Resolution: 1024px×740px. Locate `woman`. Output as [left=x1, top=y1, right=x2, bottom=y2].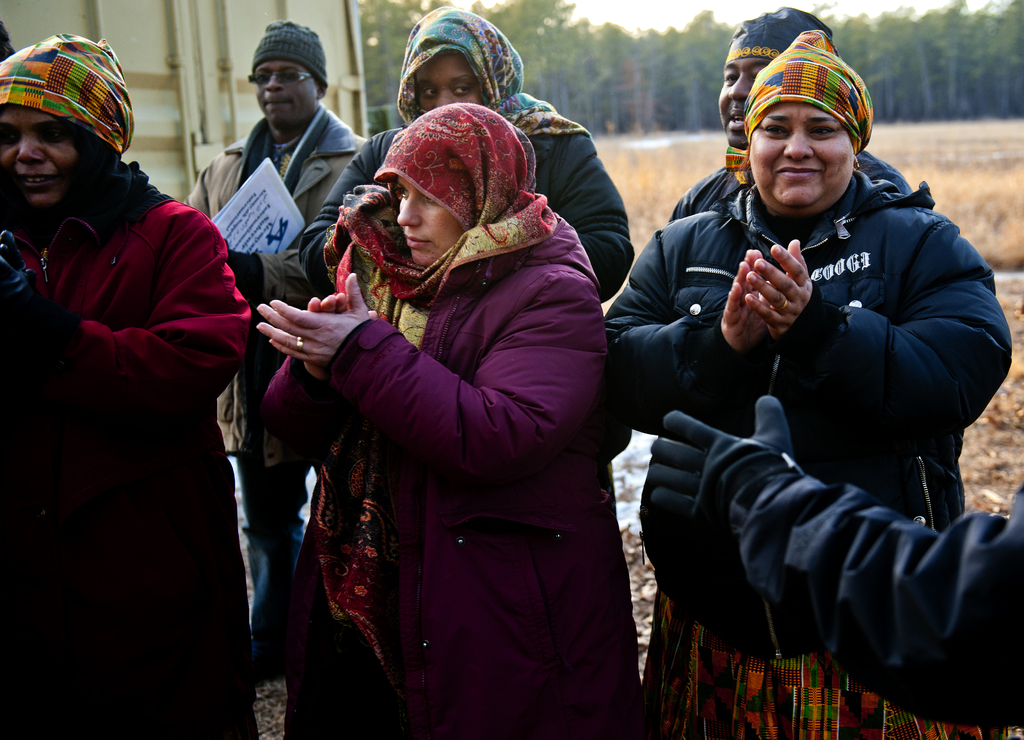
[left=243, top=63, right=631, bottom=739].
